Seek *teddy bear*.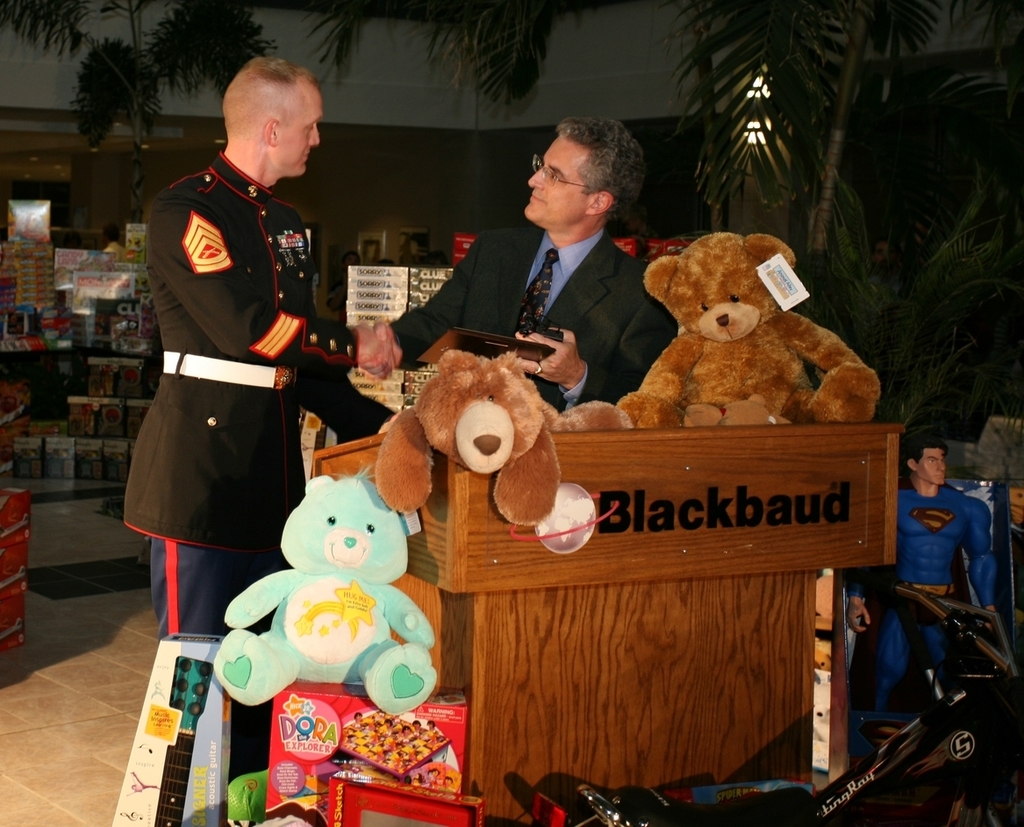
[211,469,435,720].
